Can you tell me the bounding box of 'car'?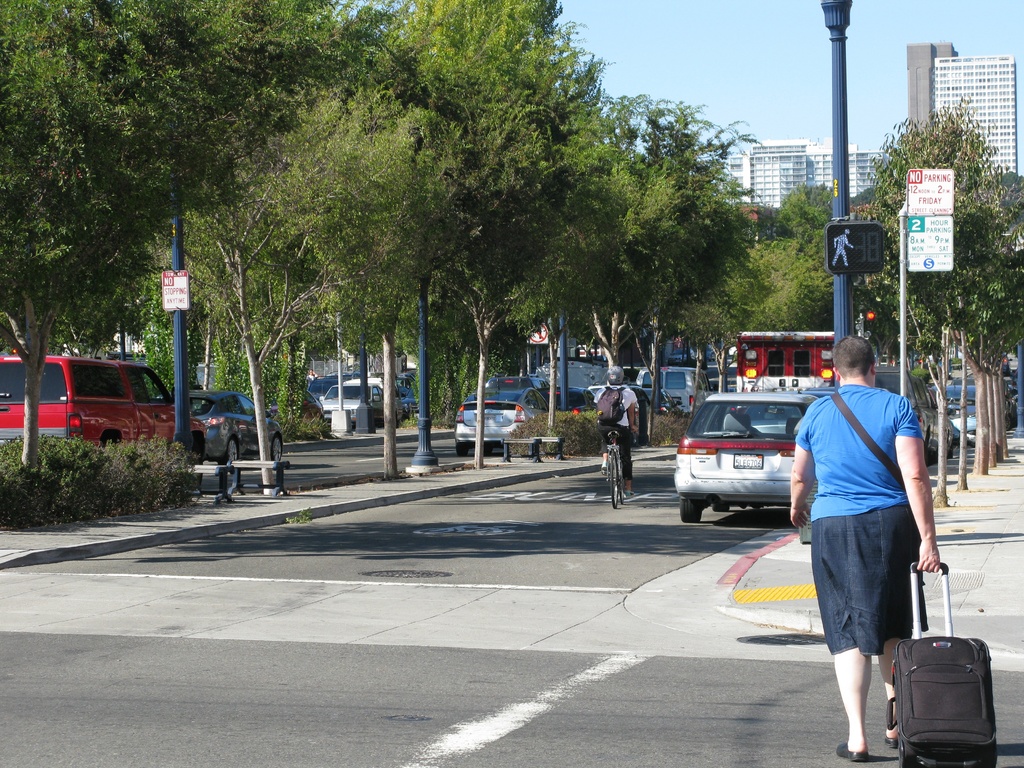
[453,378,555,453].
